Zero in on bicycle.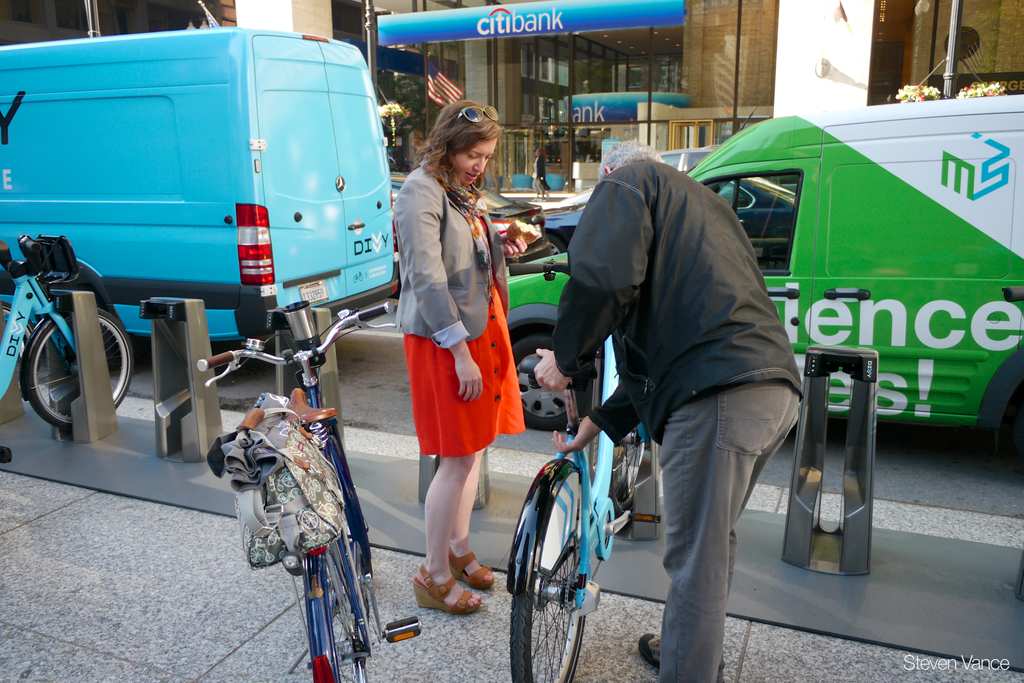
Zeroed in: 0 231 137 468.
